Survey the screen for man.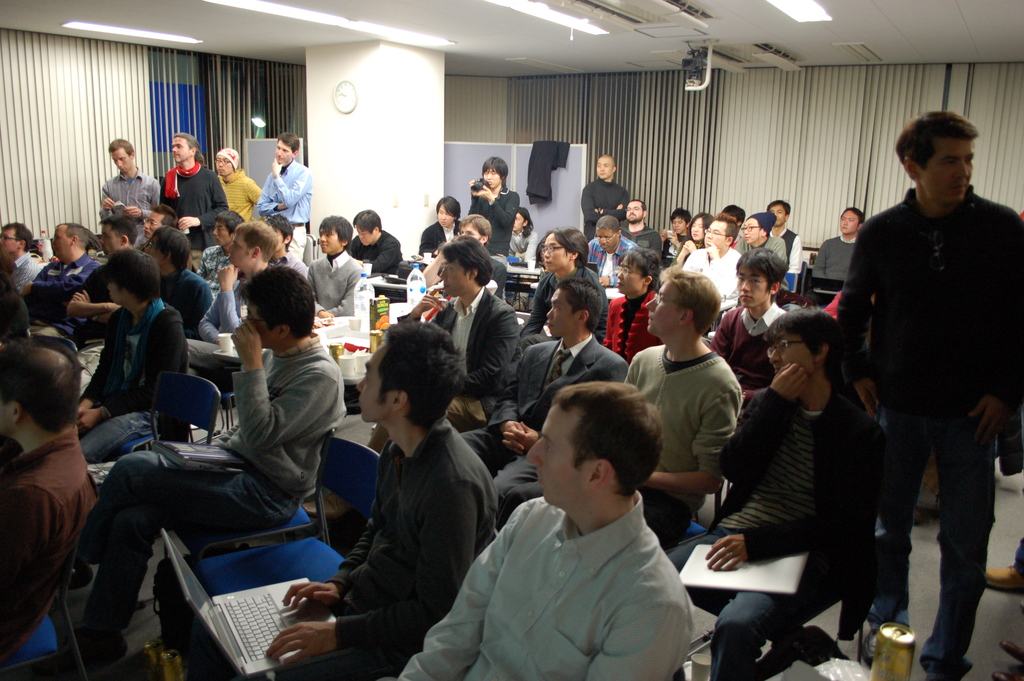
Survey found: <region>161, 134, 230, 256</region>.
